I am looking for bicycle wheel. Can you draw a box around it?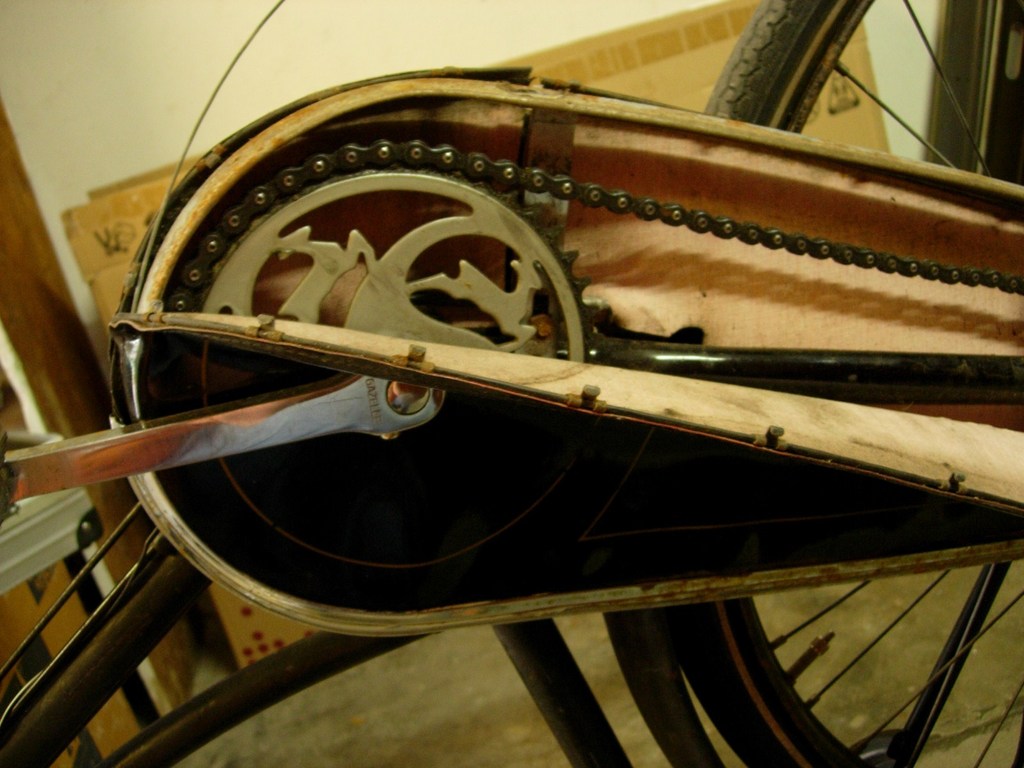
Sure, the bounding box is (left=653, top=0, right=1023, bottom=767).
